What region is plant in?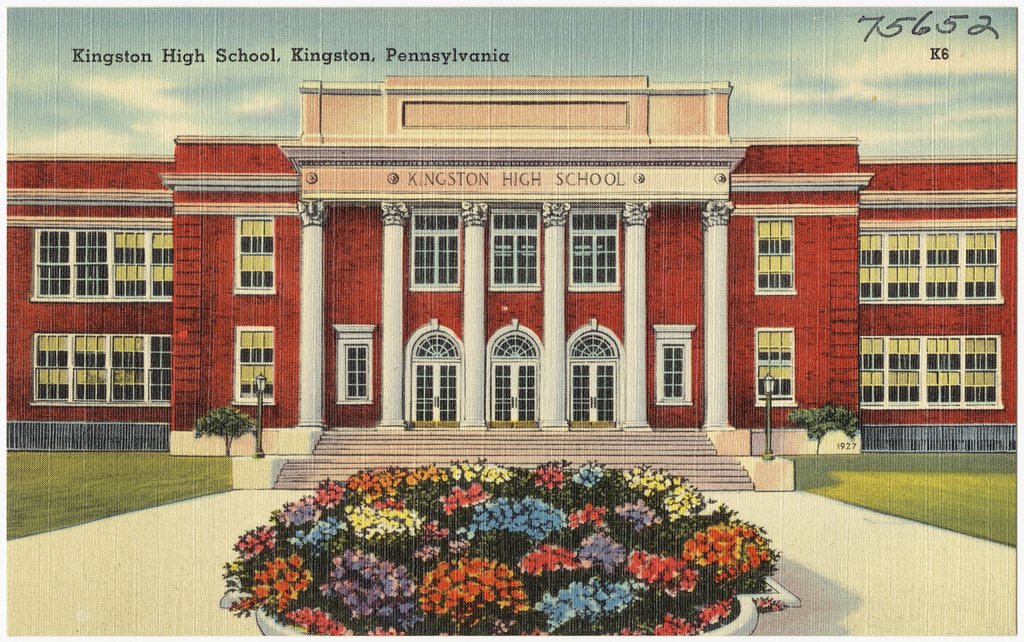
<box>788,405,860,451</box>.
